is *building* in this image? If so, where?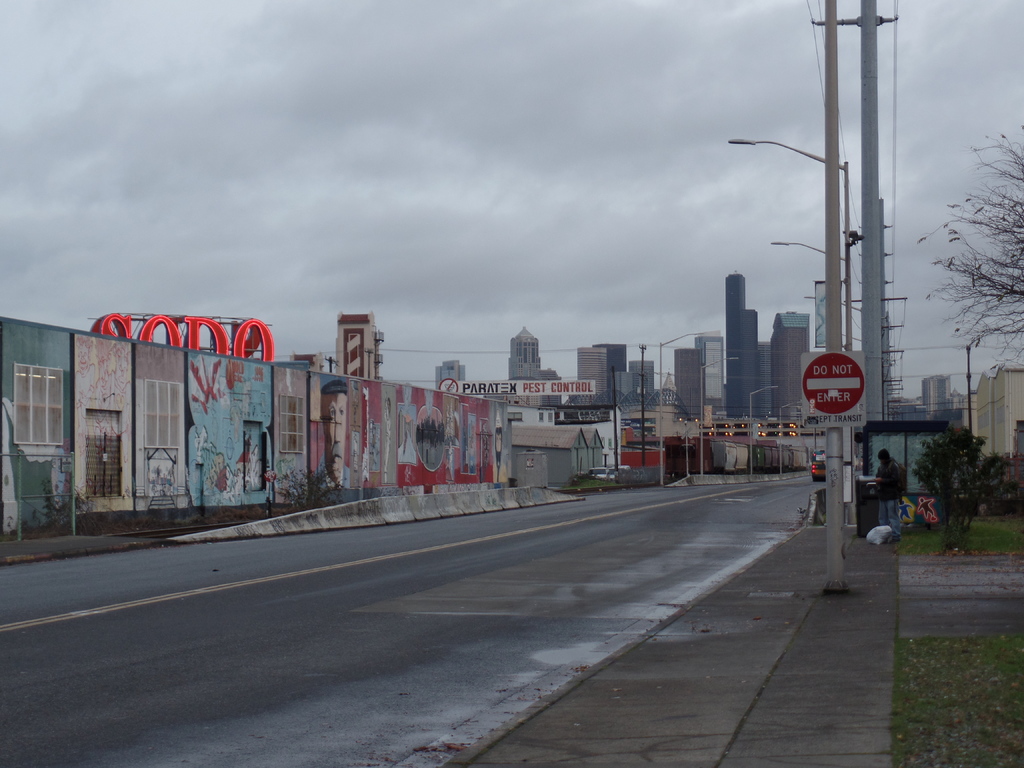
Yes, at box=[332, 308, 385, 380].
